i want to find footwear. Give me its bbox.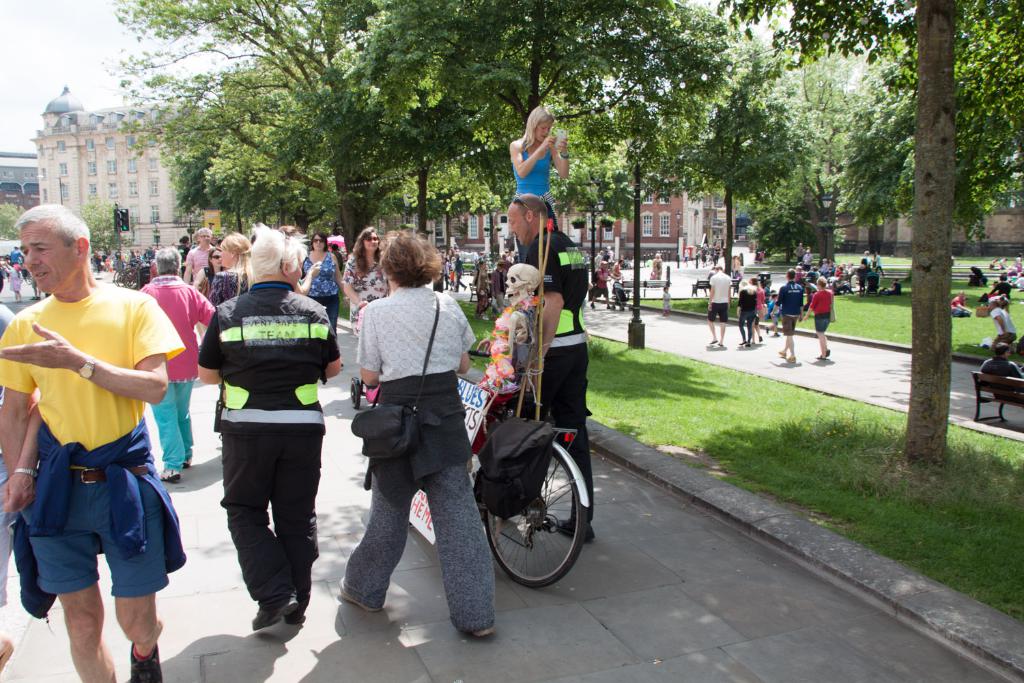
771 331 782 339.
